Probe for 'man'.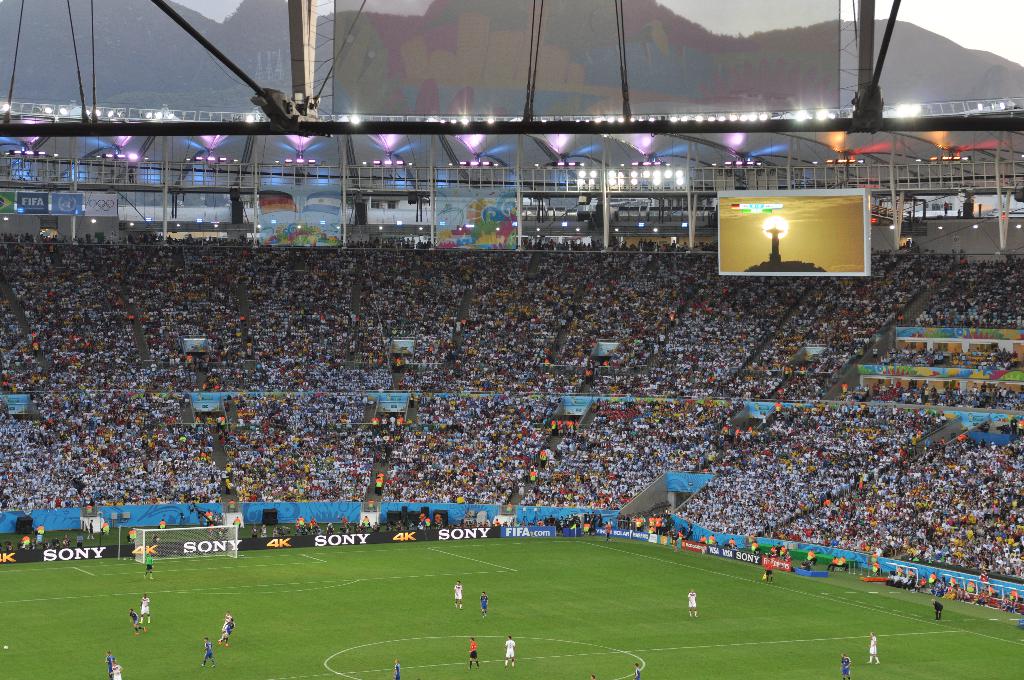
Probe result: x1=144, y1=551, x2=155, y2=581.
